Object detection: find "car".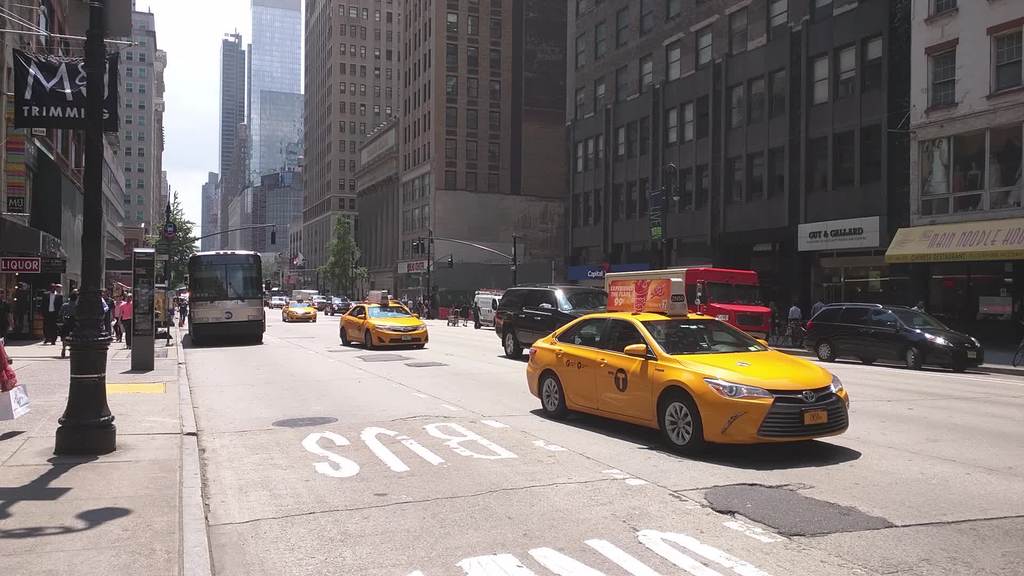
box(486, 283, 619, 359).
